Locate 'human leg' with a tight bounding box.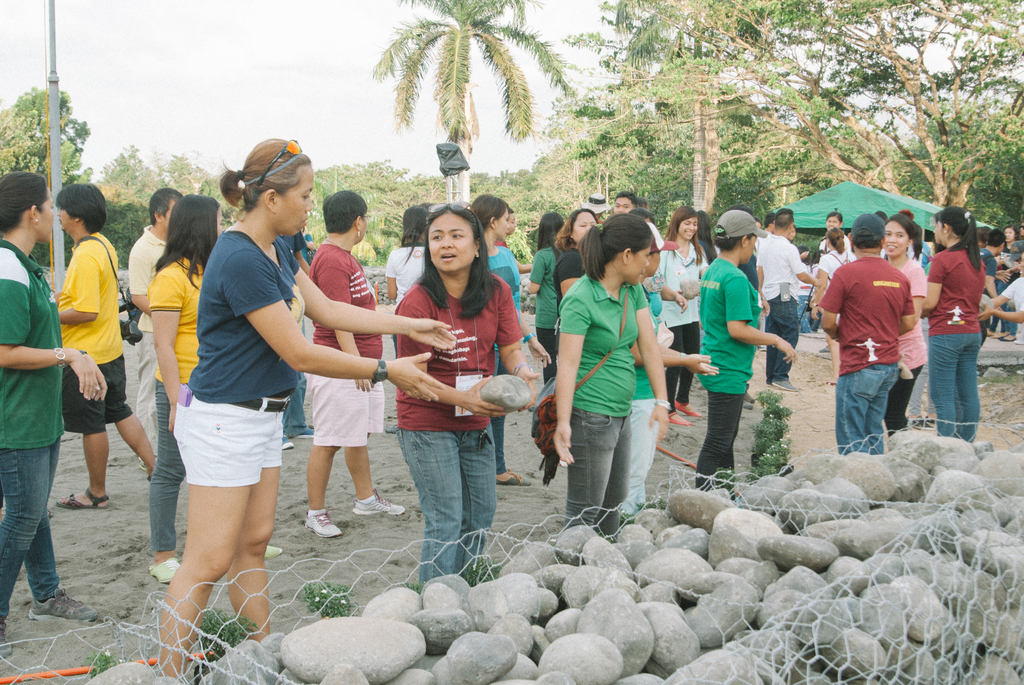
bbox(623, 403, 657, 515).
